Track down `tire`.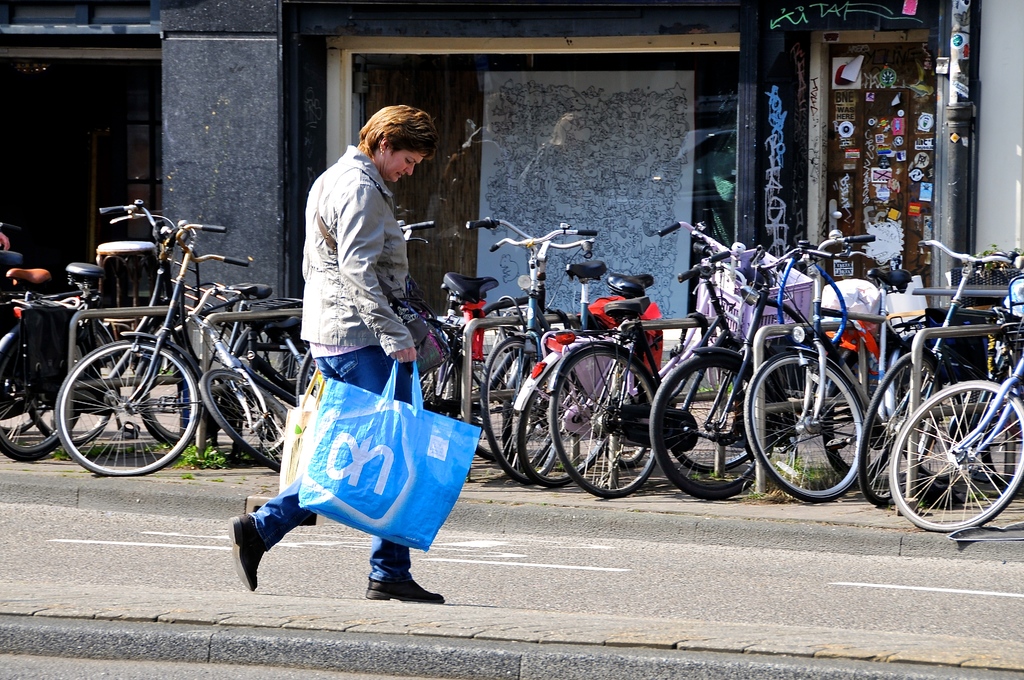
Tracked to [479,336,559,485].
